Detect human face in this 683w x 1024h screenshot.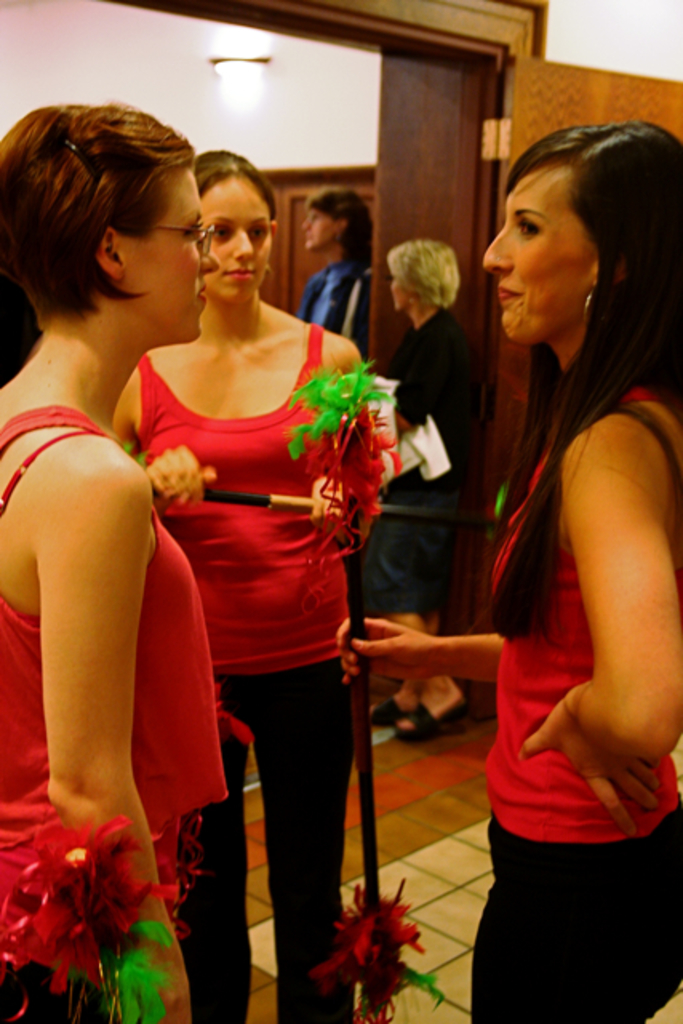
Detection: x1=301, y1=202, x2=344, y2=254.
